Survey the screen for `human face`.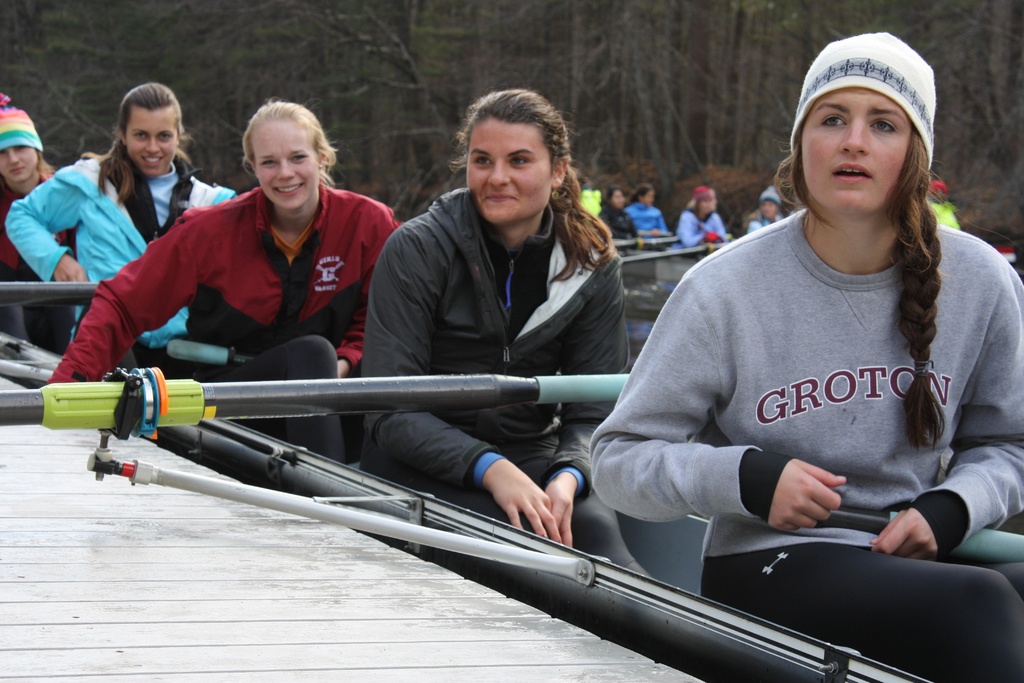
Survey found: x1=642 y1=192 x2=651 y2=202.
